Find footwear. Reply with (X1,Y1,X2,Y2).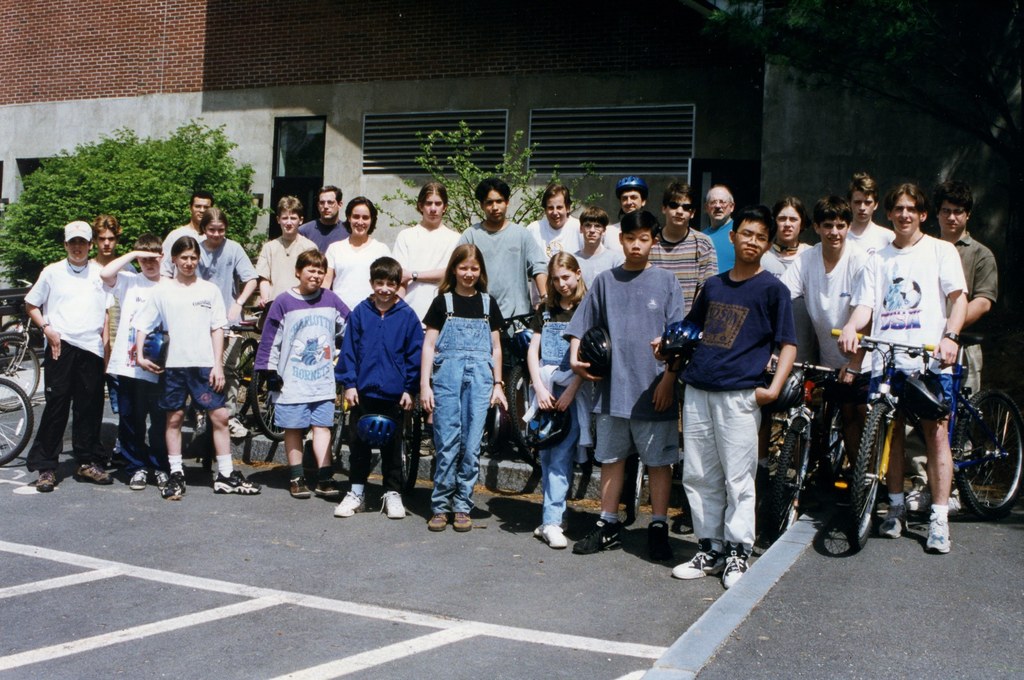
(287,477,314,496).
